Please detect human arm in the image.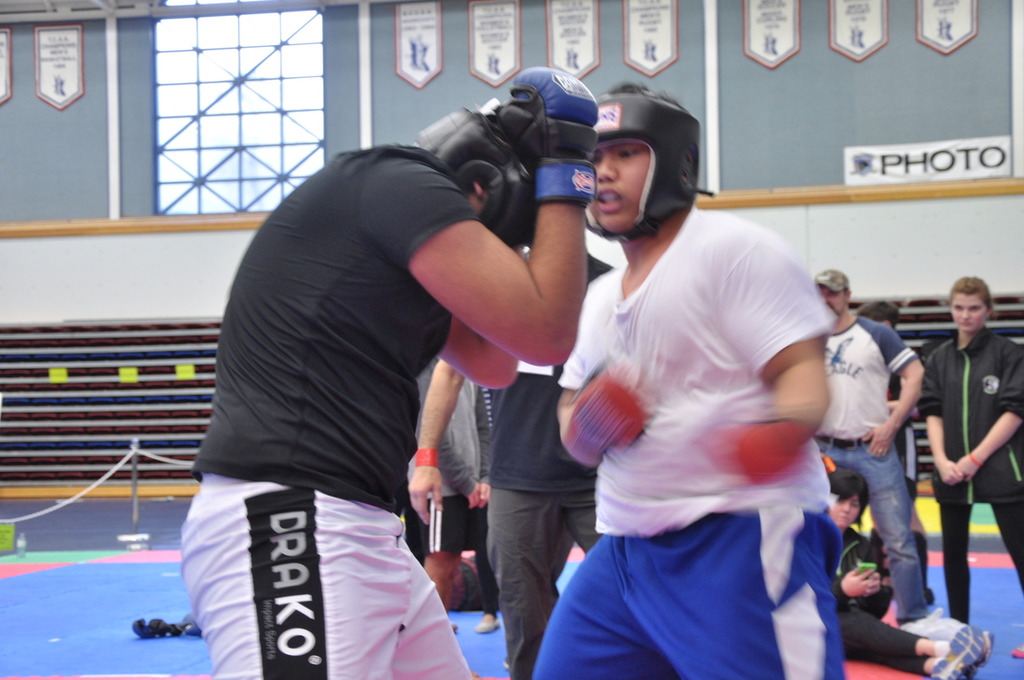
Rect(437, 423, 480, 512).
